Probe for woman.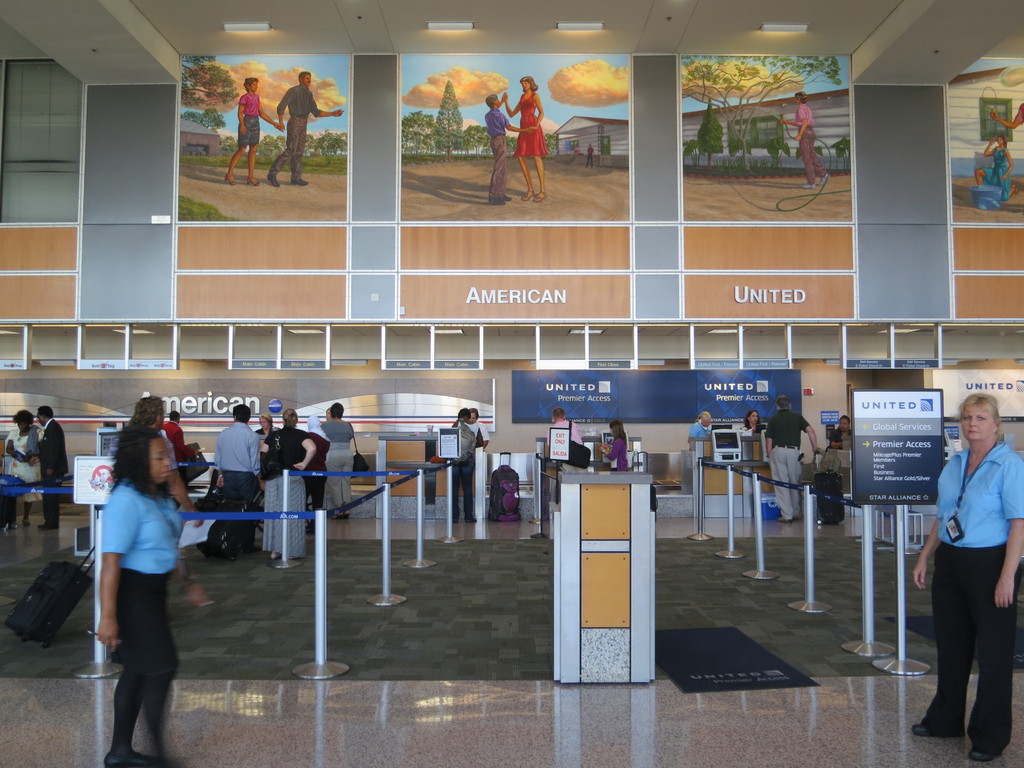
Probe result: rect(909, 393, 1023, 765).
